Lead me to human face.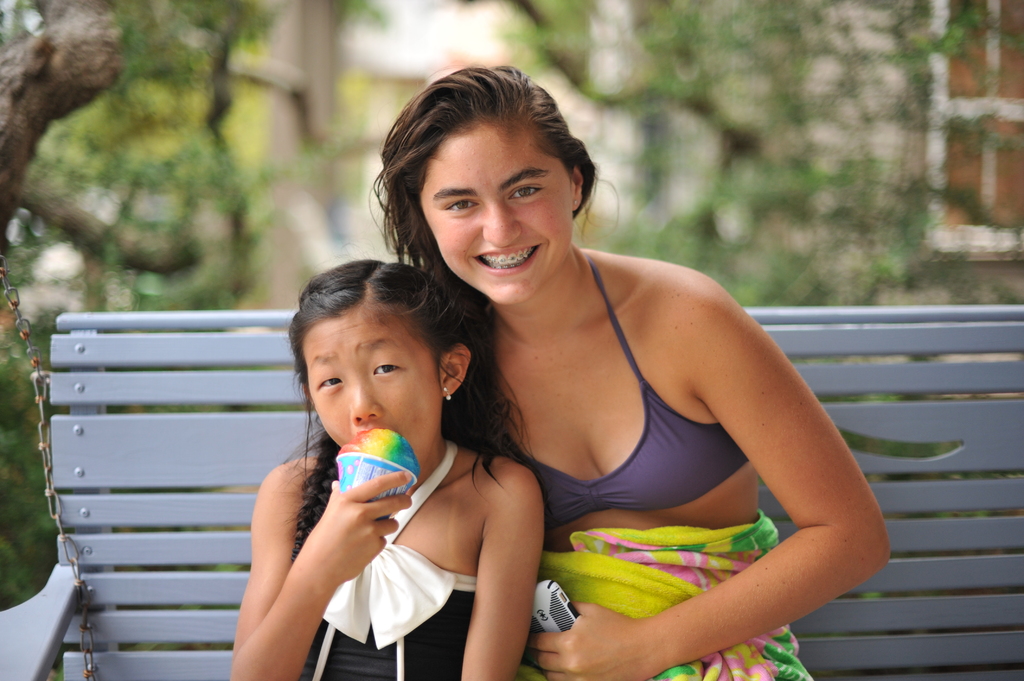
Lead to 428:125:573:307.
